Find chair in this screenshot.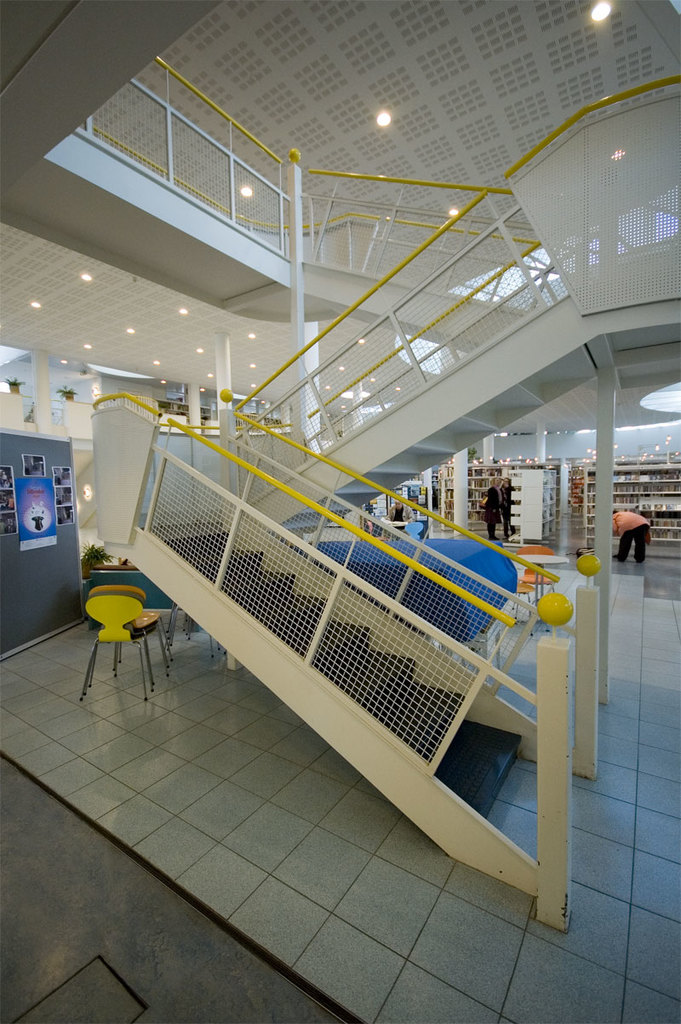
The bounding box for chair is (516,540,557,599).
